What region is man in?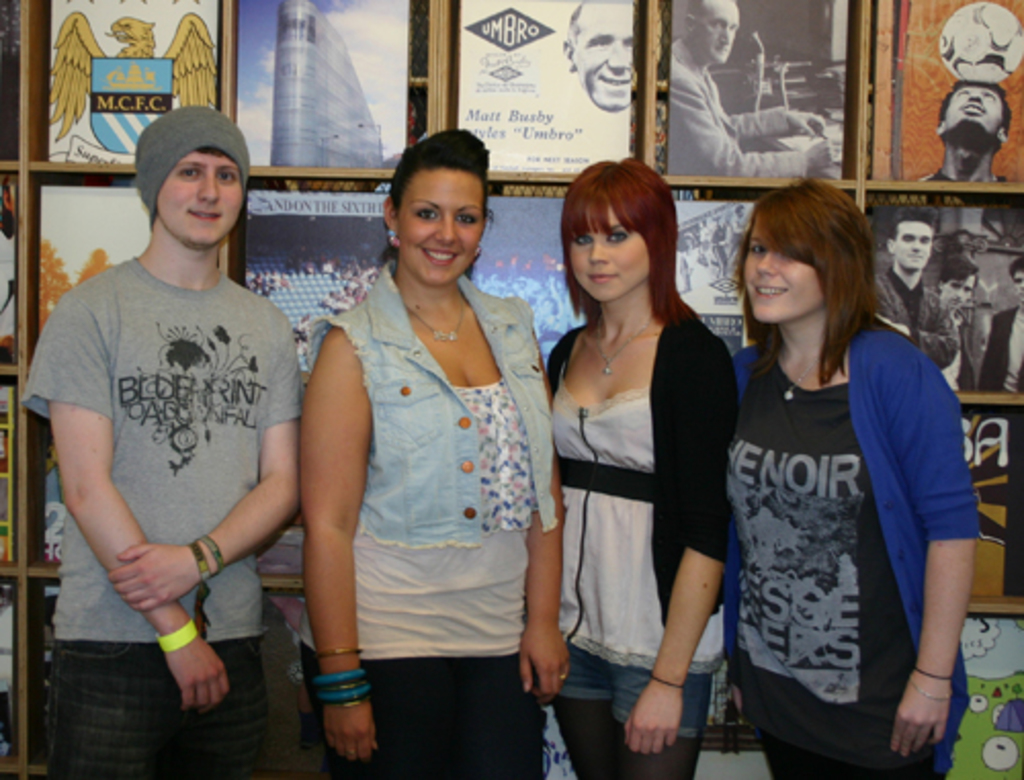
x1=563, y1=0, x2=635, y2=113.
